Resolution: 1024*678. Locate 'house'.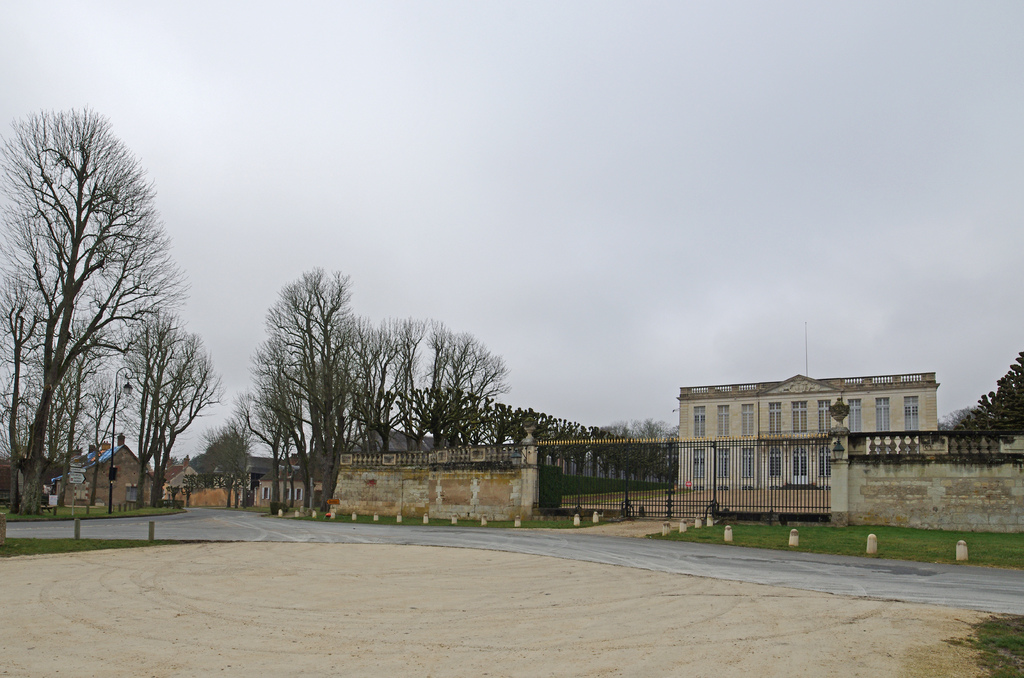
l=0, t=461, r=9, b=499.
